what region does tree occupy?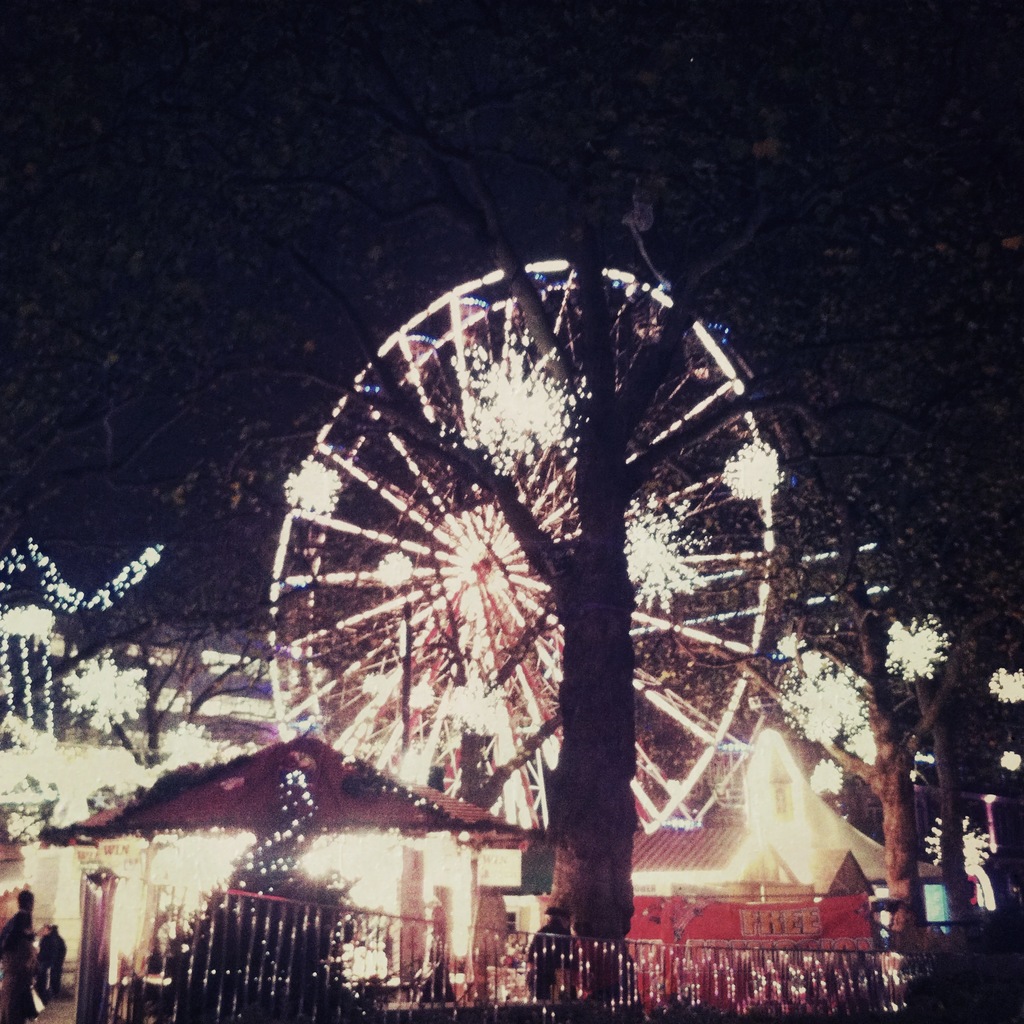
0:0:1023:1016.
